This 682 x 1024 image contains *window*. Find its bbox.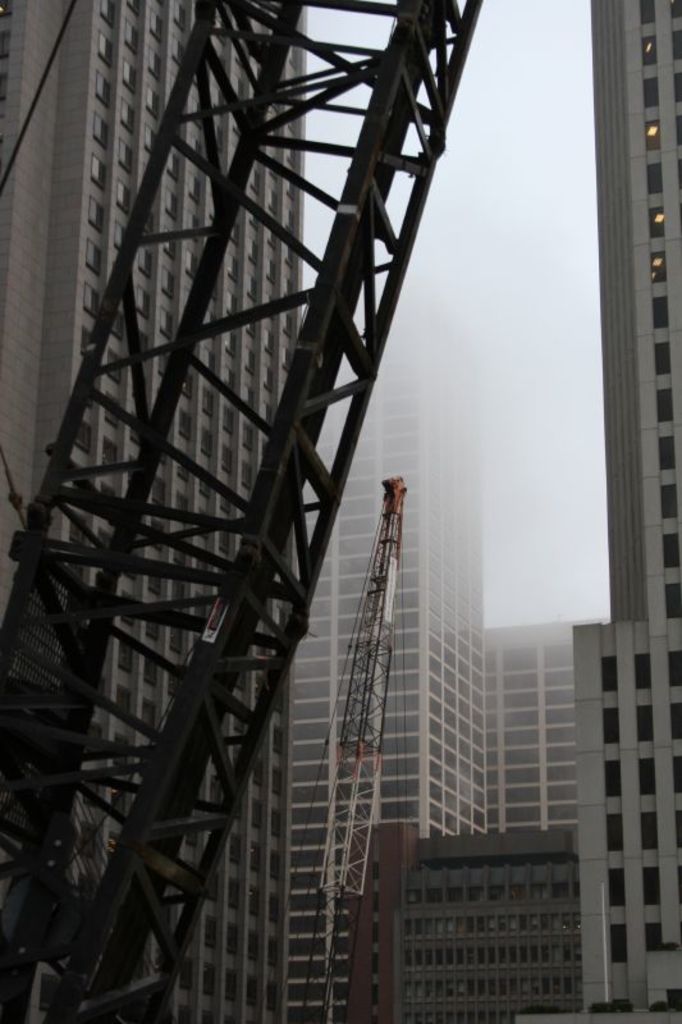
545/797/575/823.
